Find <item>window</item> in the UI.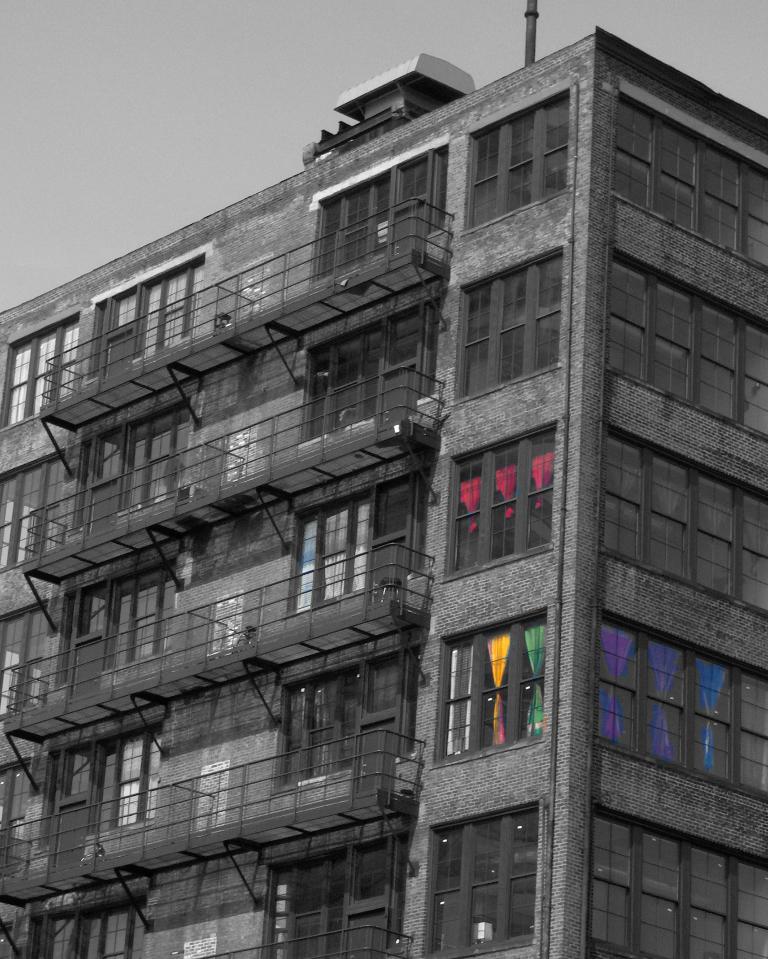
UI element at <box>300,323,377,436</box>.
